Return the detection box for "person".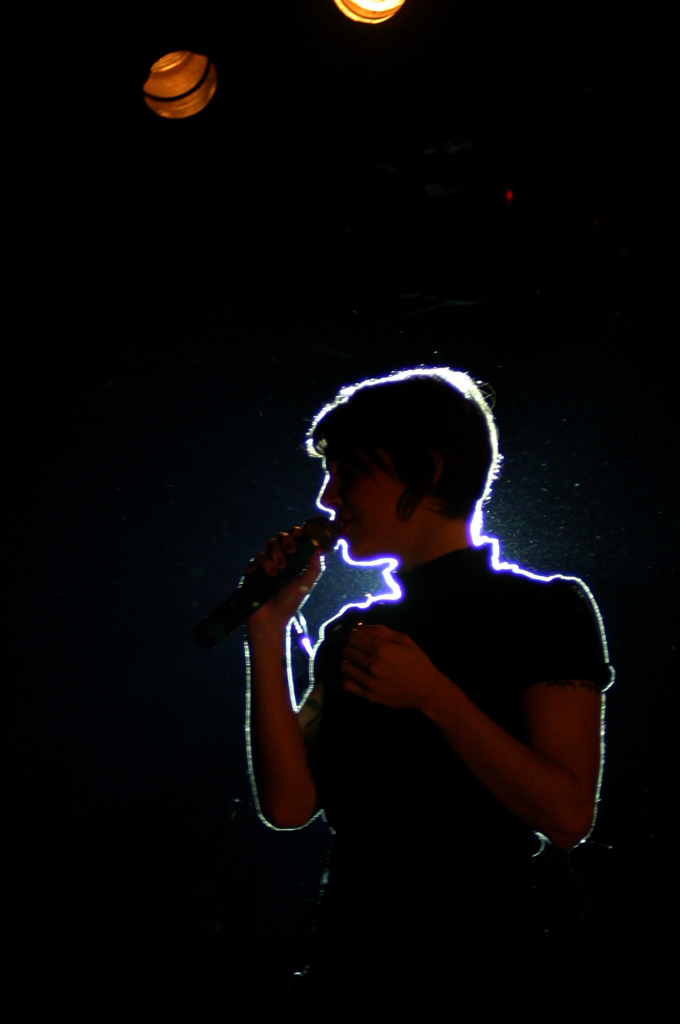
rect(205, 346, 624, 951).
